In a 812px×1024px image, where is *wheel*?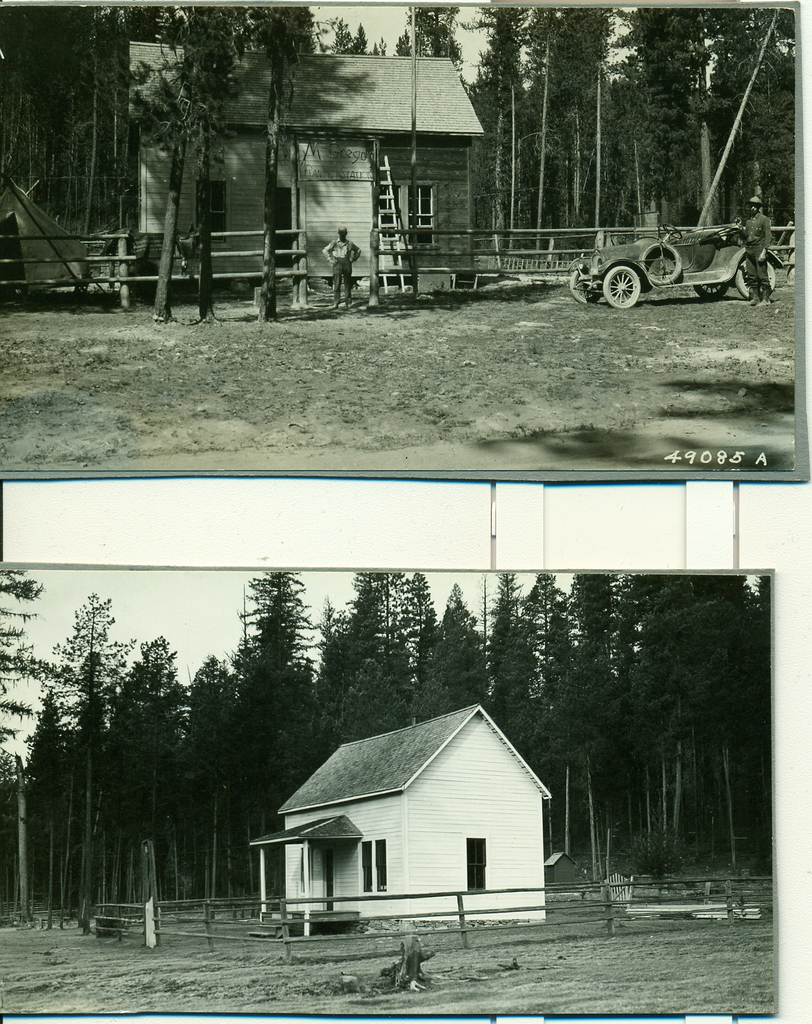
[738, 253, 773, 305].
